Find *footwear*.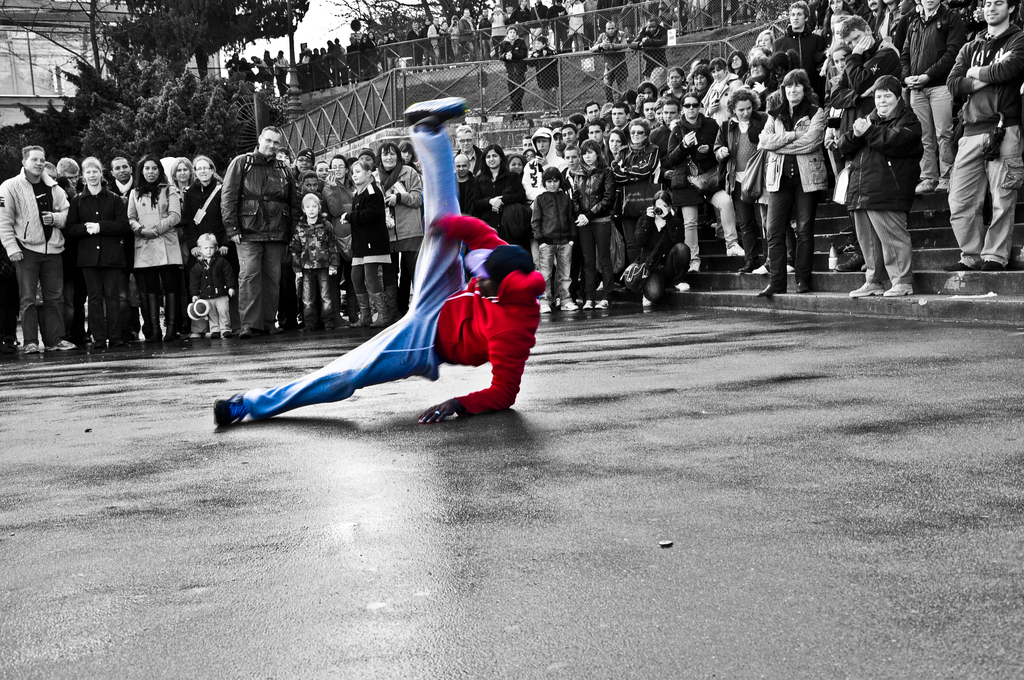
region(675, 283, 691, 291).
